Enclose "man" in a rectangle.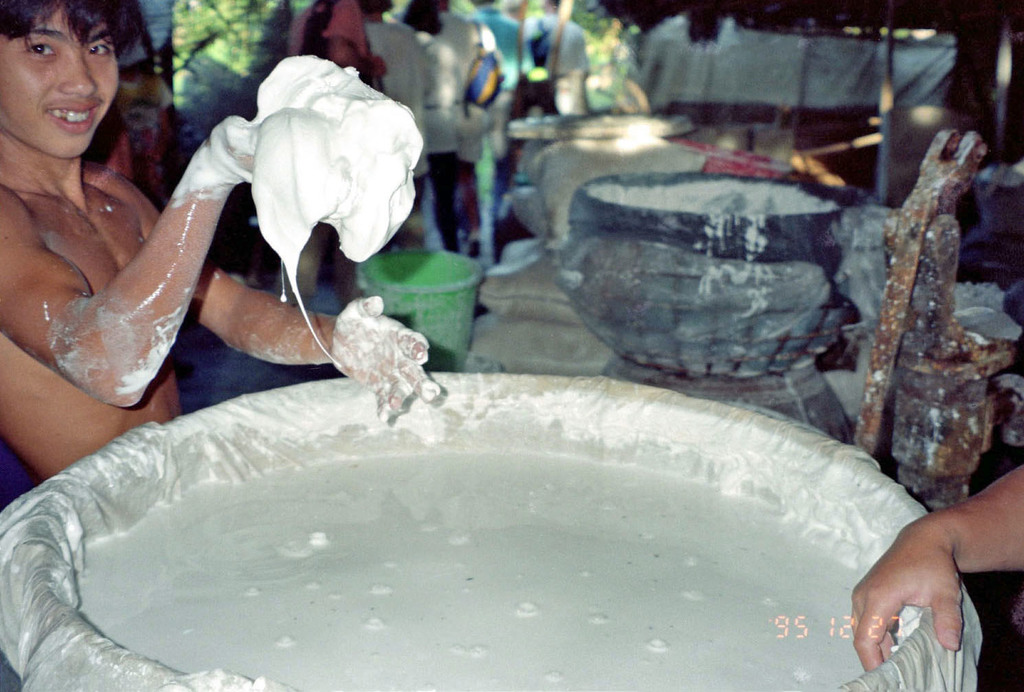
box(22, 10, 398, 412).
